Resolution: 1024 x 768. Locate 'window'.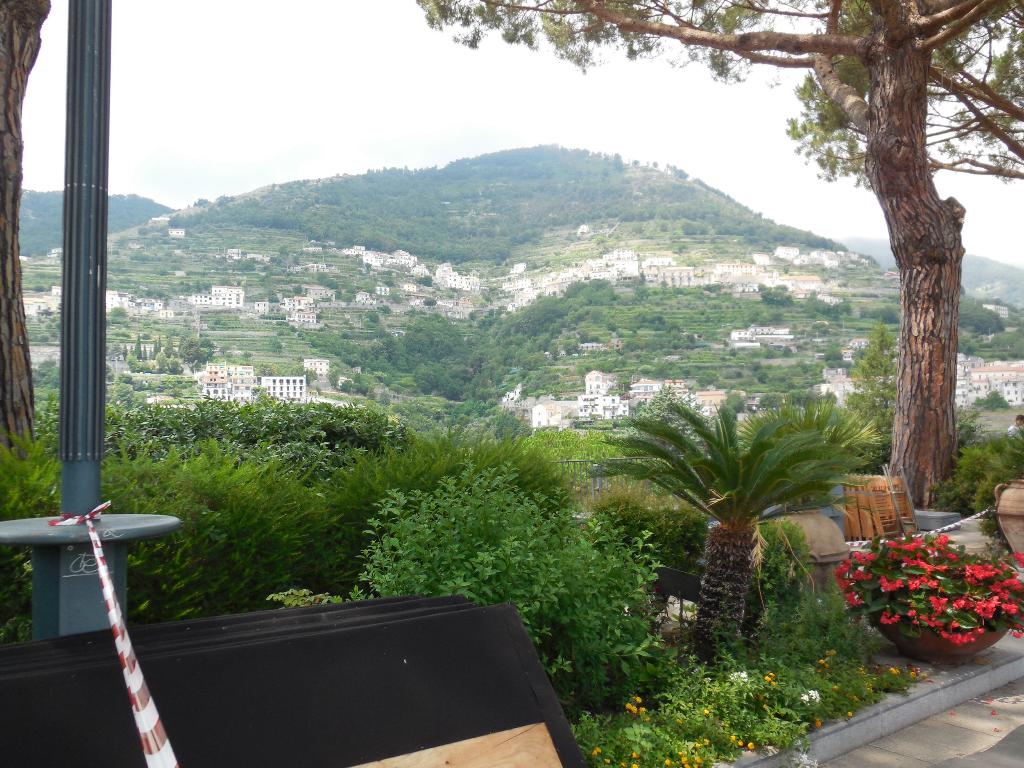
[x1=1004, y1=383, x2=1008, y2=384].
